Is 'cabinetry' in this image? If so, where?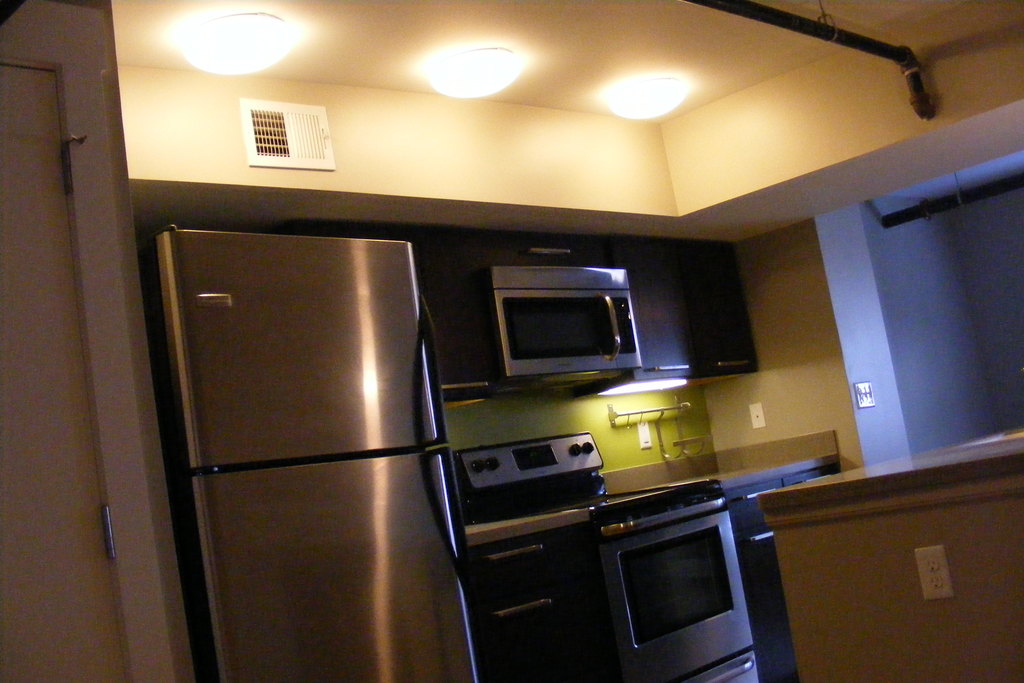
Yes, at region(723, 525, 806, 682).
